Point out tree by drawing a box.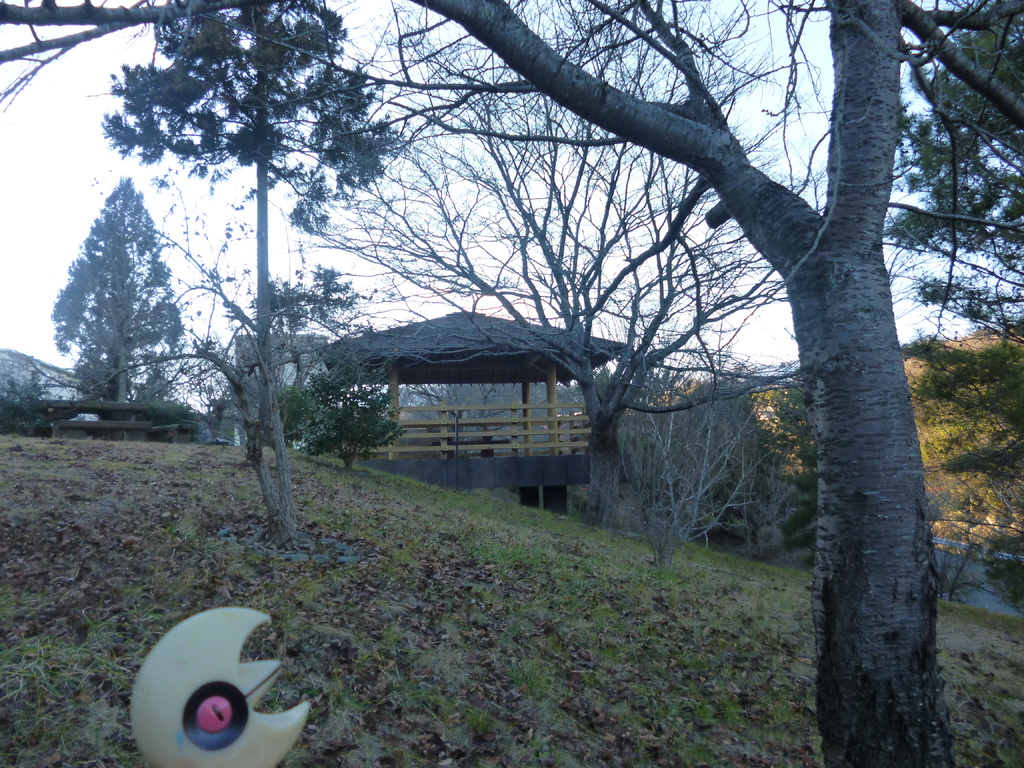
[0,0,1023,767].
